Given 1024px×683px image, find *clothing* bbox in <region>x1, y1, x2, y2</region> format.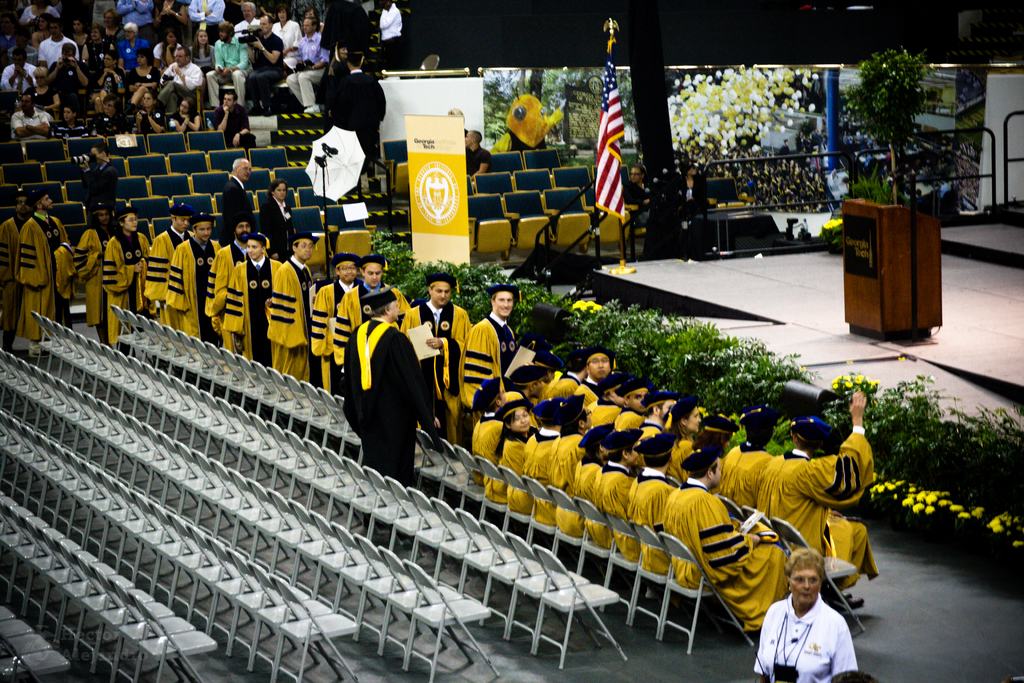
<region>92, 113, 125, 134</region>.
